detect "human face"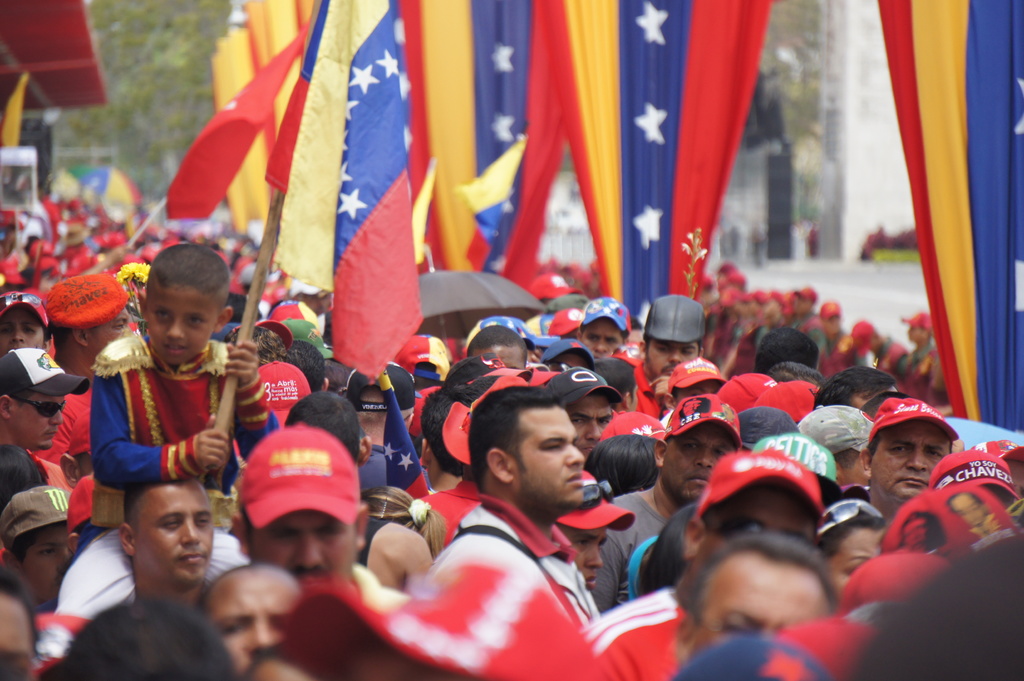
box=[460, 335, 523, 369]
